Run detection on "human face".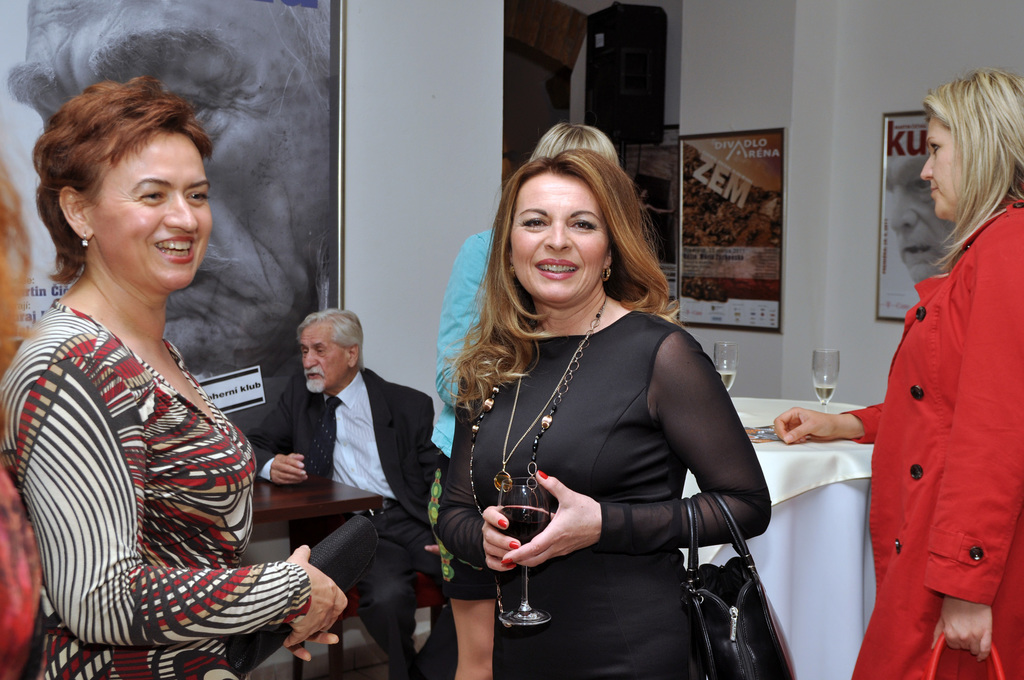
Result: locate(97, 133, 209, 294).
